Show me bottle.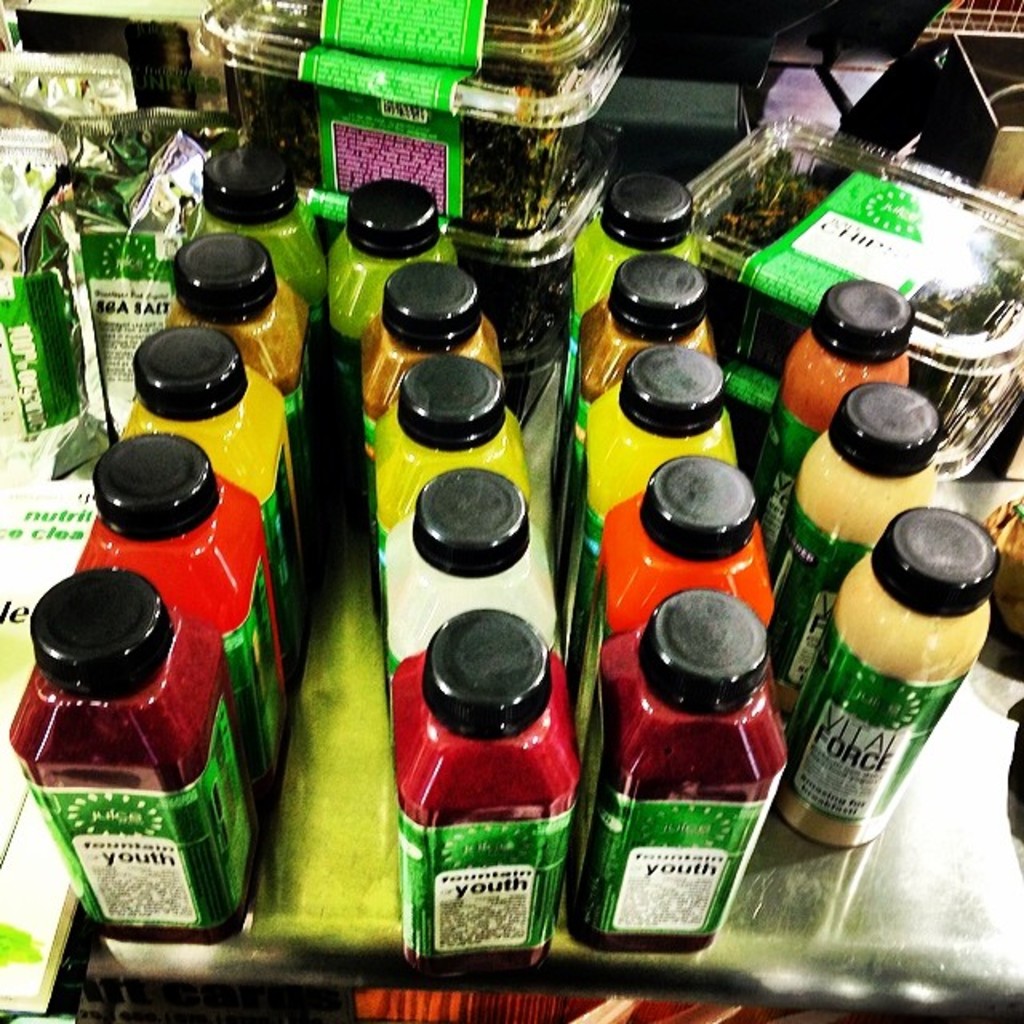
bottle is here: select_region(757, 381, 936, 717).
